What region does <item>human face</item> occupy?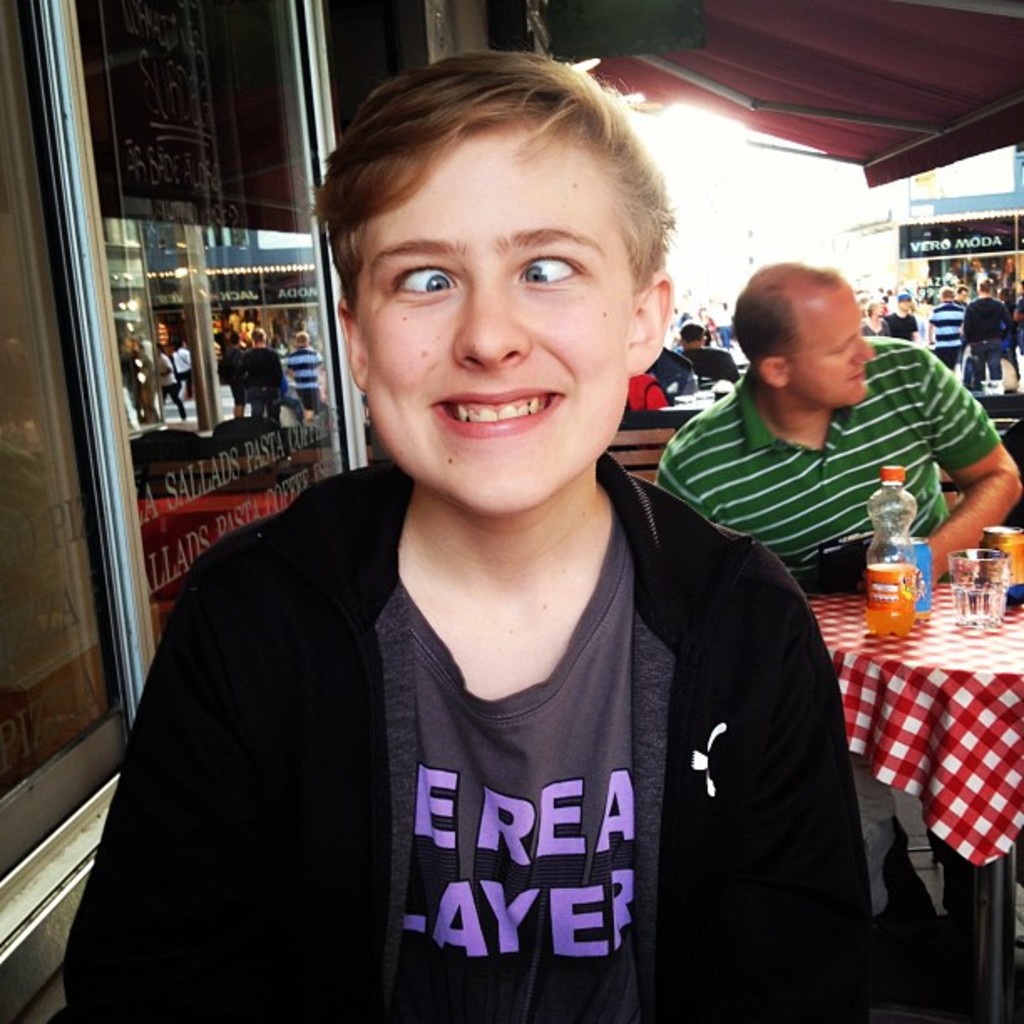
Rect(959, 286, 967, 303).
